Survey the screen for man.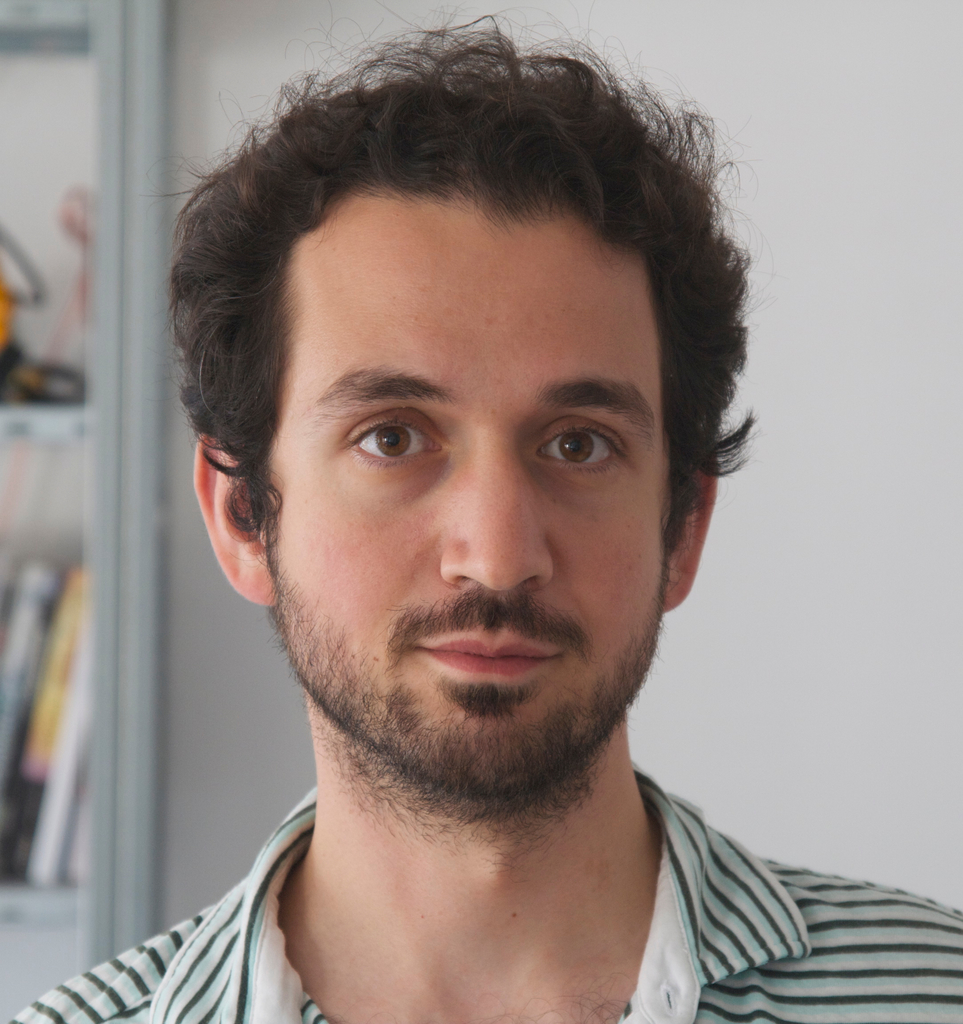
Survey found: [x1=0, y1=0, x2=962, y2=1023].
